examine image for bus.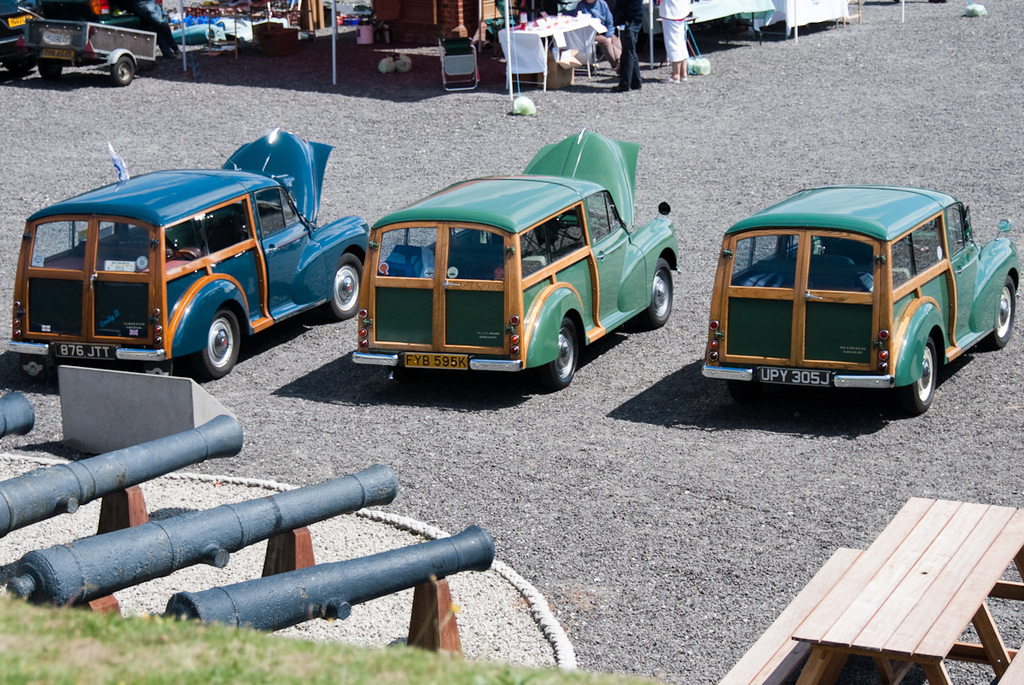
Examination result: l=344, t=123, r=678, b=398.
